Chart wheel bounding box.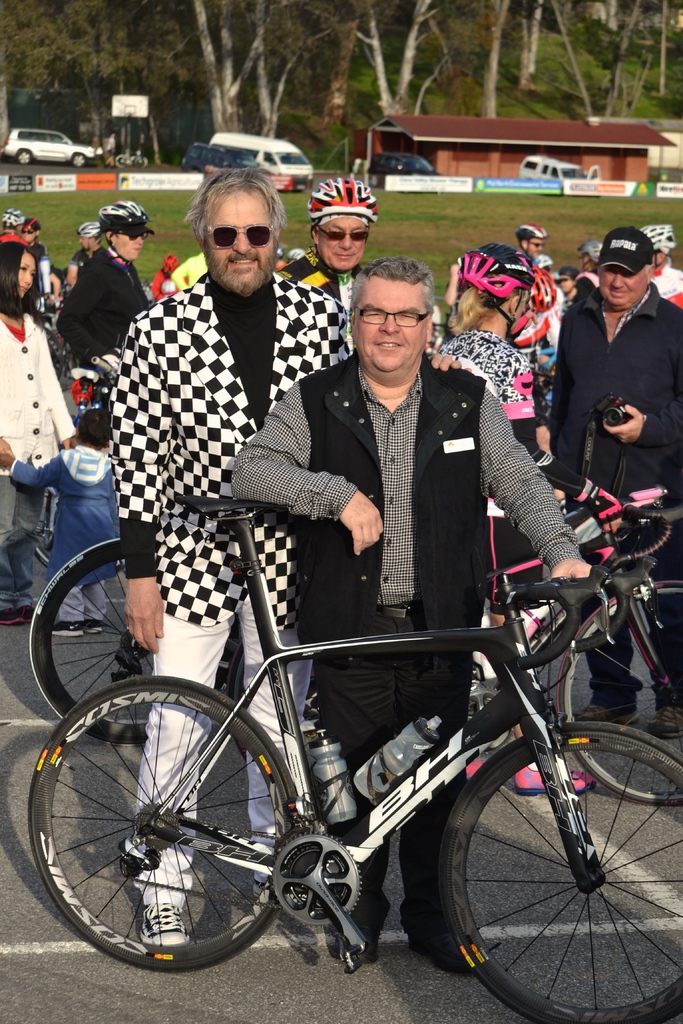
Charted: 559 572 682 796.
